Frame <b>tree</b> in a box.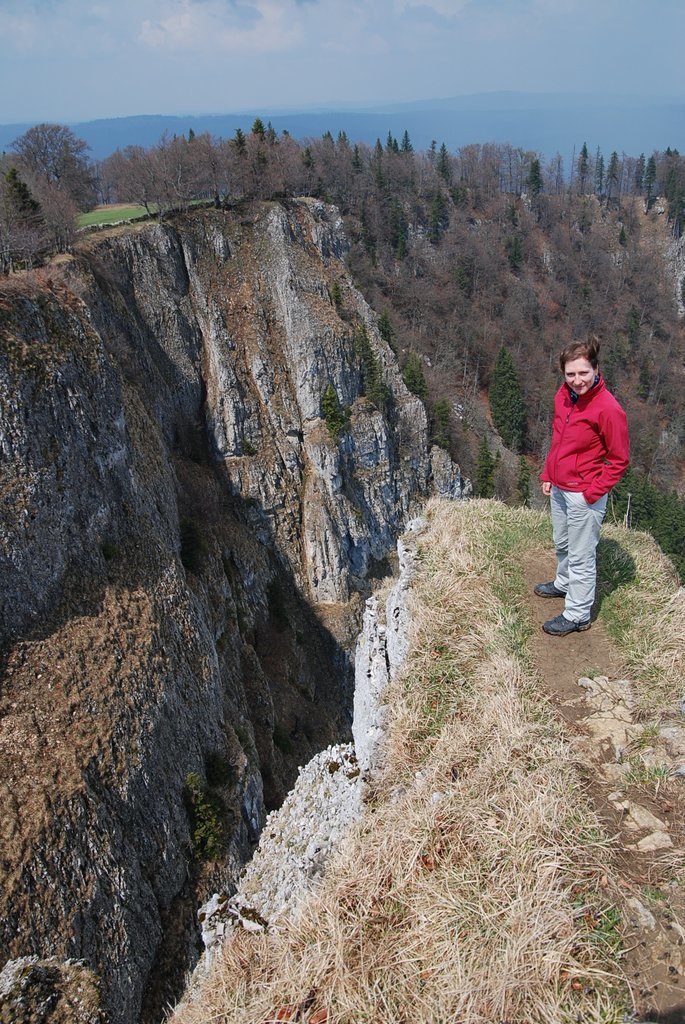
l=17, t=120, r=95, b=188.
